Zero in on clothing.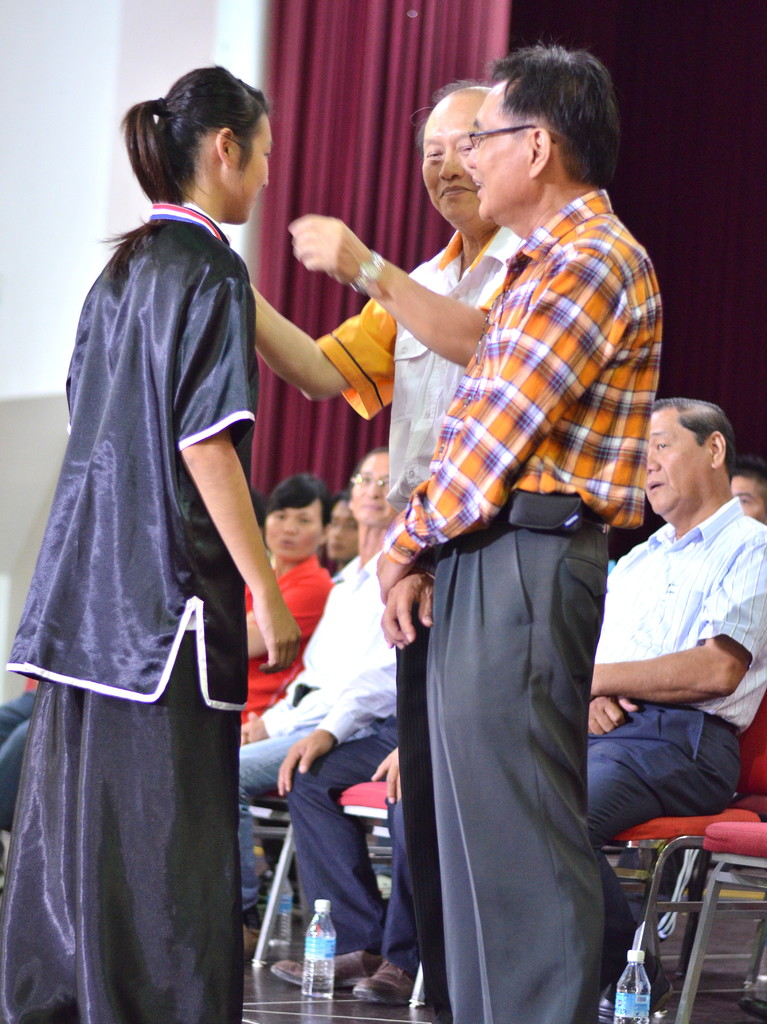
Zeroed in: (592, 493, 766, 729).
